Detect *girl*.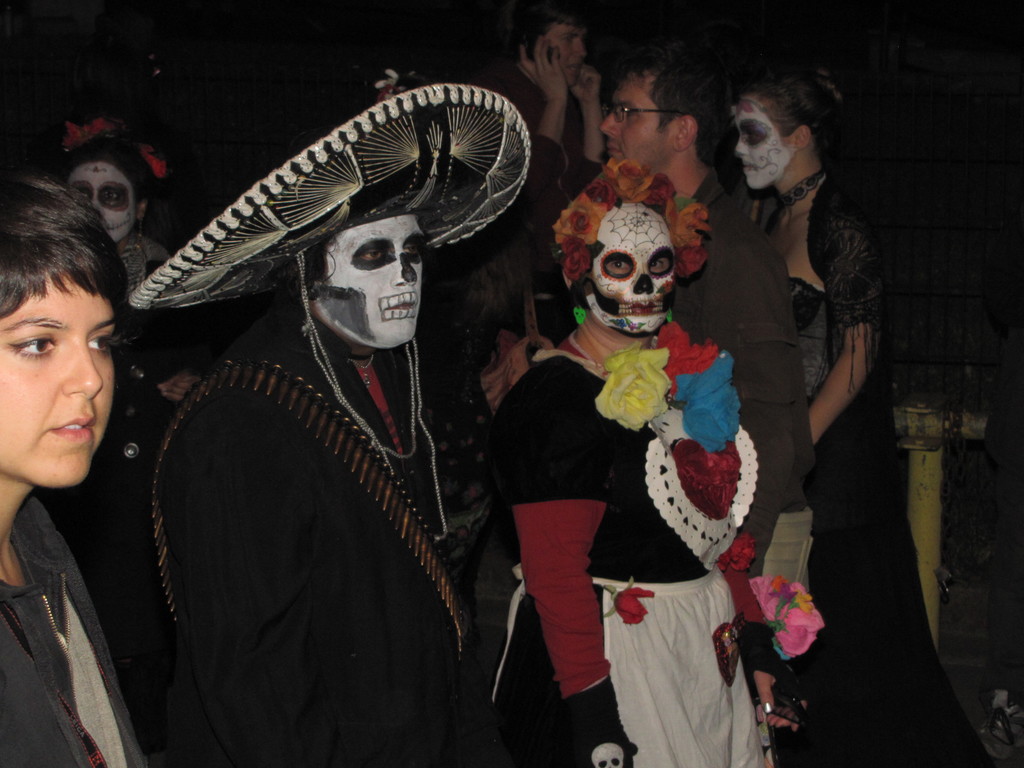
Detected at detection(0, 170, 146, 767).
